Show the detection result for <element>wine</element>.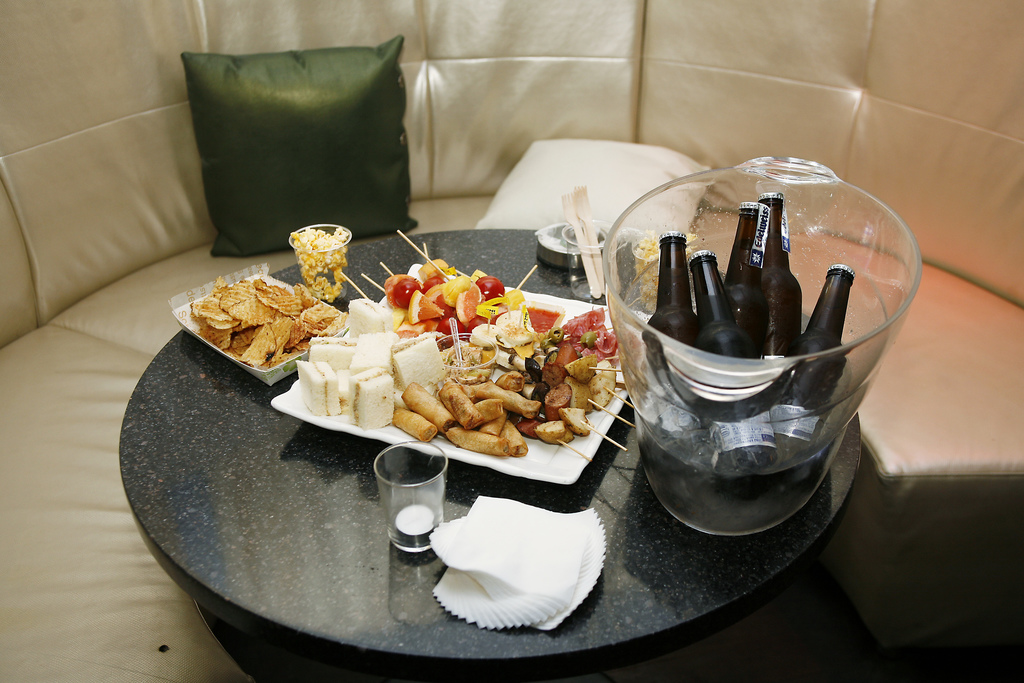
[x1=721, y1=204, x2=771, y2=362].
